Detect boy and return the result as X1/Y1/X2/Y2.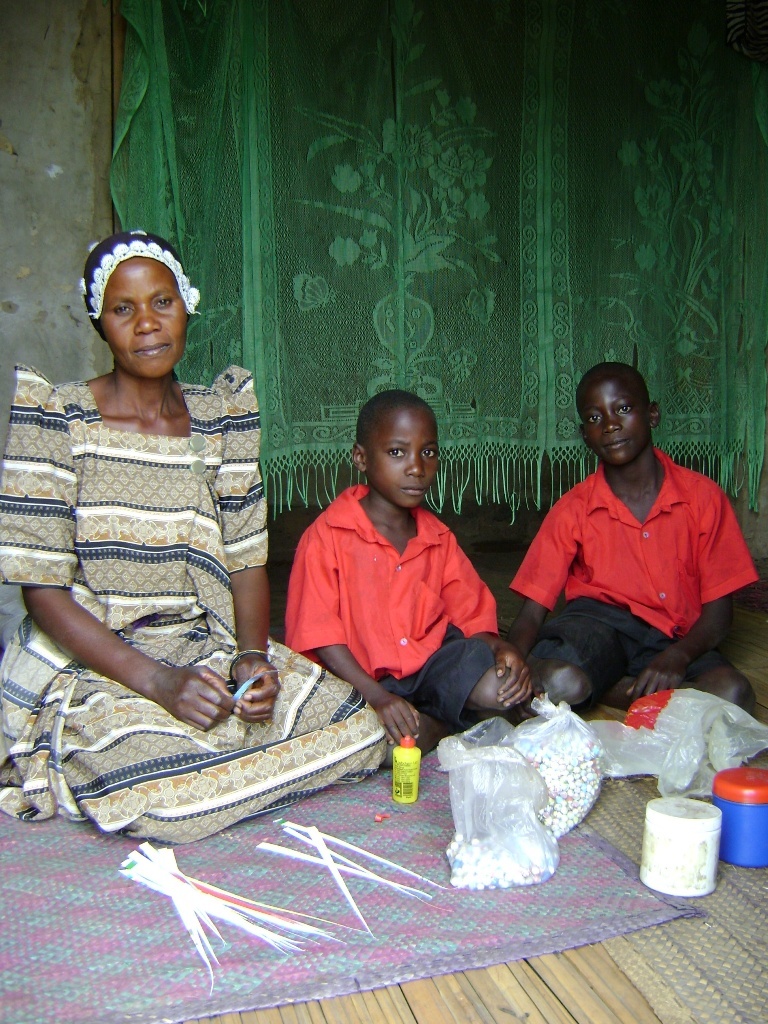
509/359/767/738.
